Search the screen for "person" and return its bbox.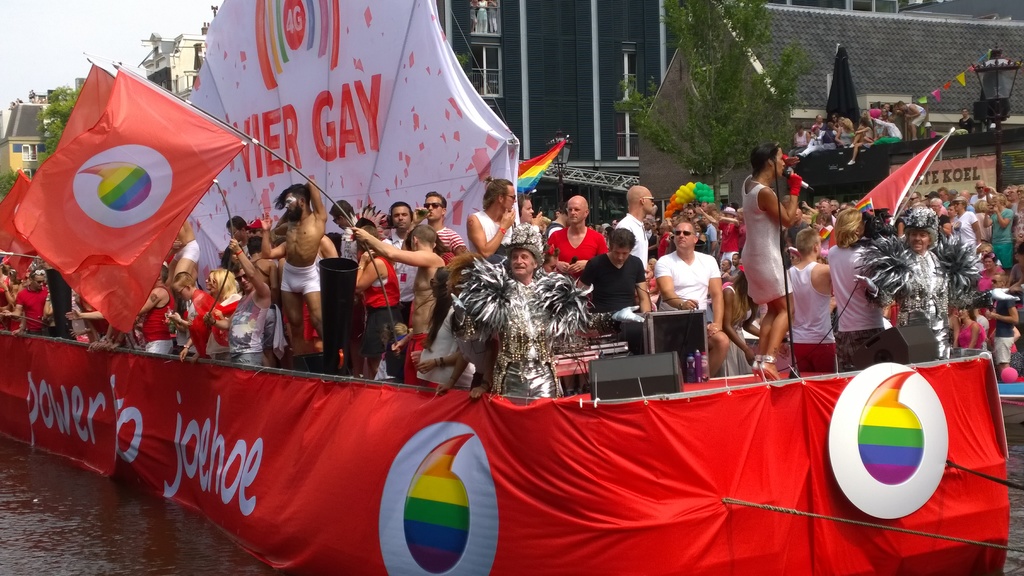
Found: select_region(224, 242, 271, 365).
